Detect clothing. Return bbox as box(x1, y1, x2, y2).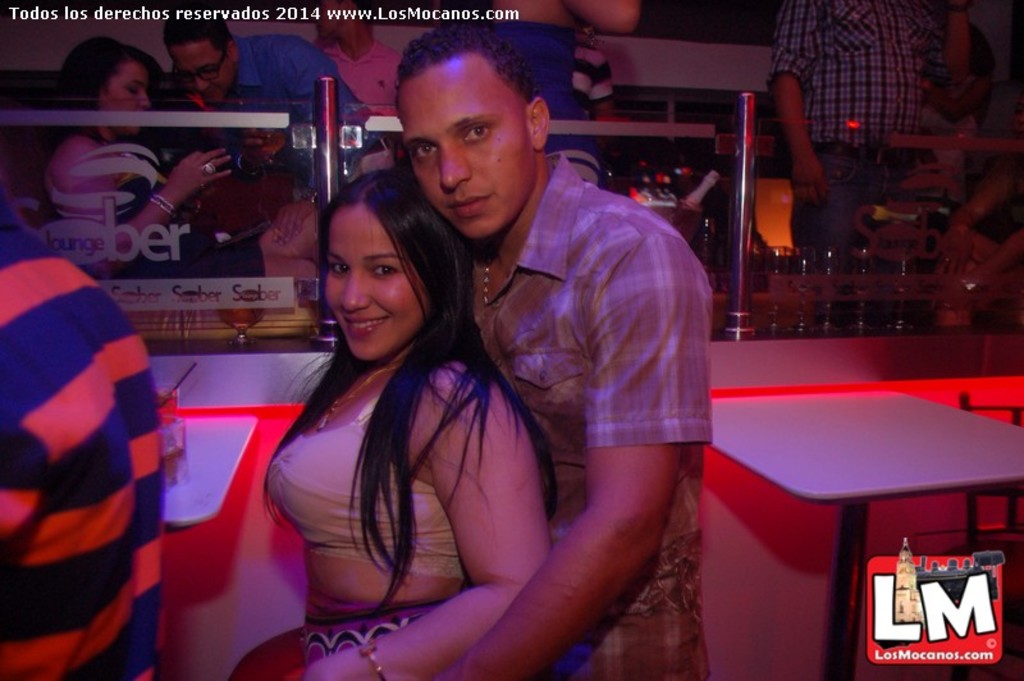
box(268, 349, 488, 680).
